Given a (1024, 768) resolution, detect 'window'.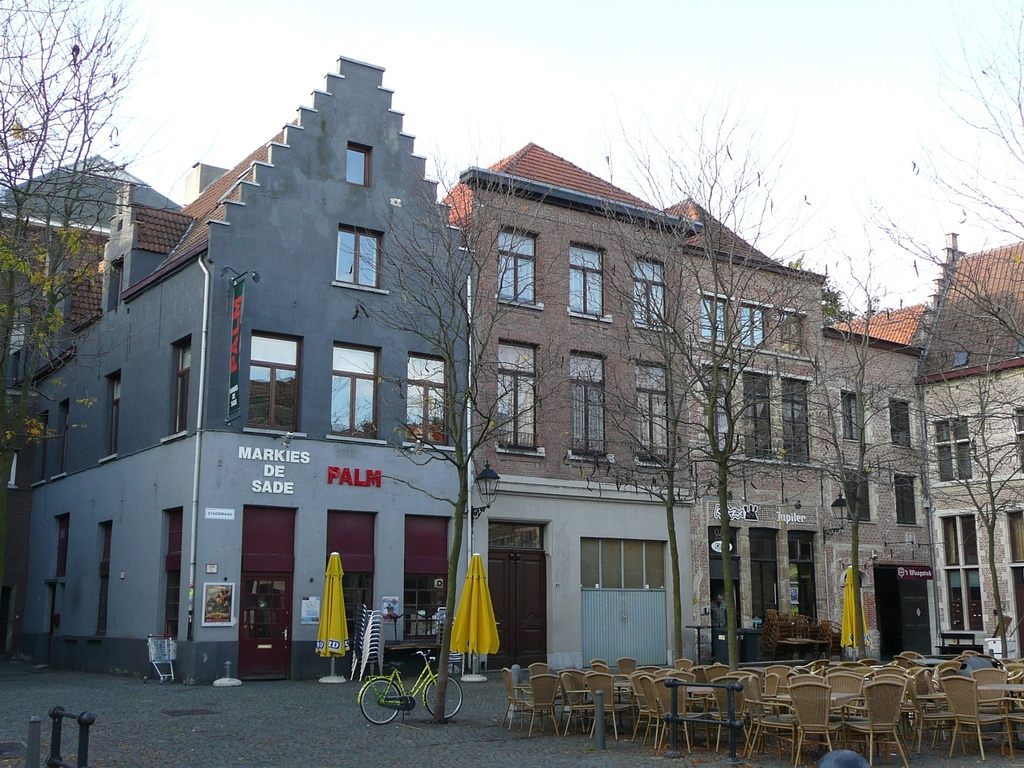
locate(498, 341, 537, 446).
